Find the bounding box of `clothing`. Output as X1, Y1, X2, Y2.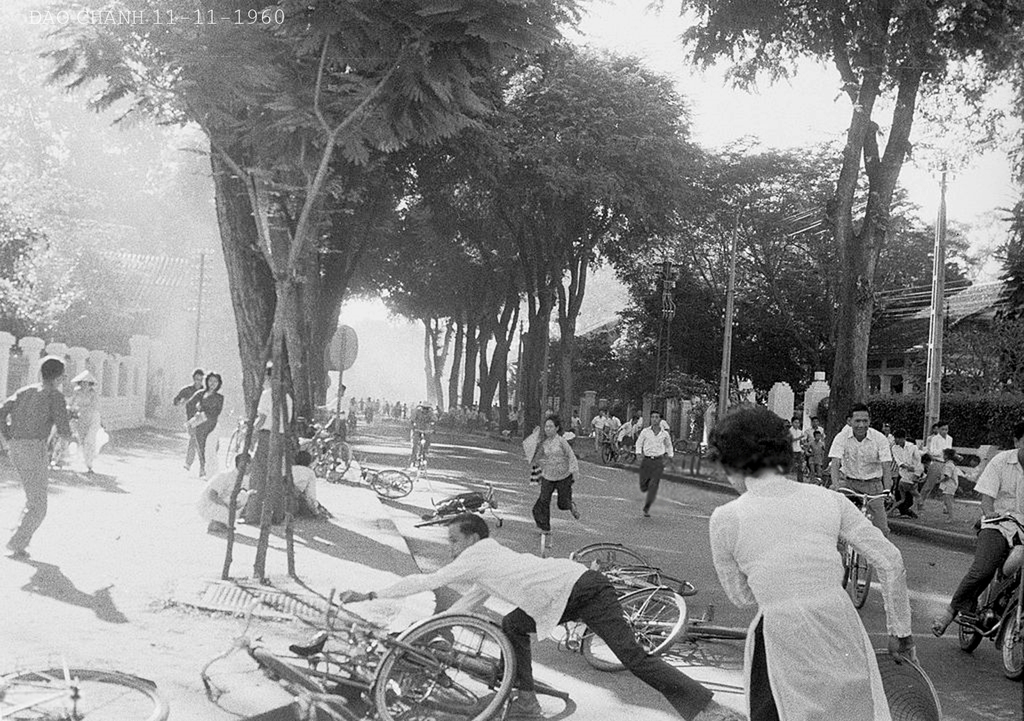
285, 461, 319, 514.
